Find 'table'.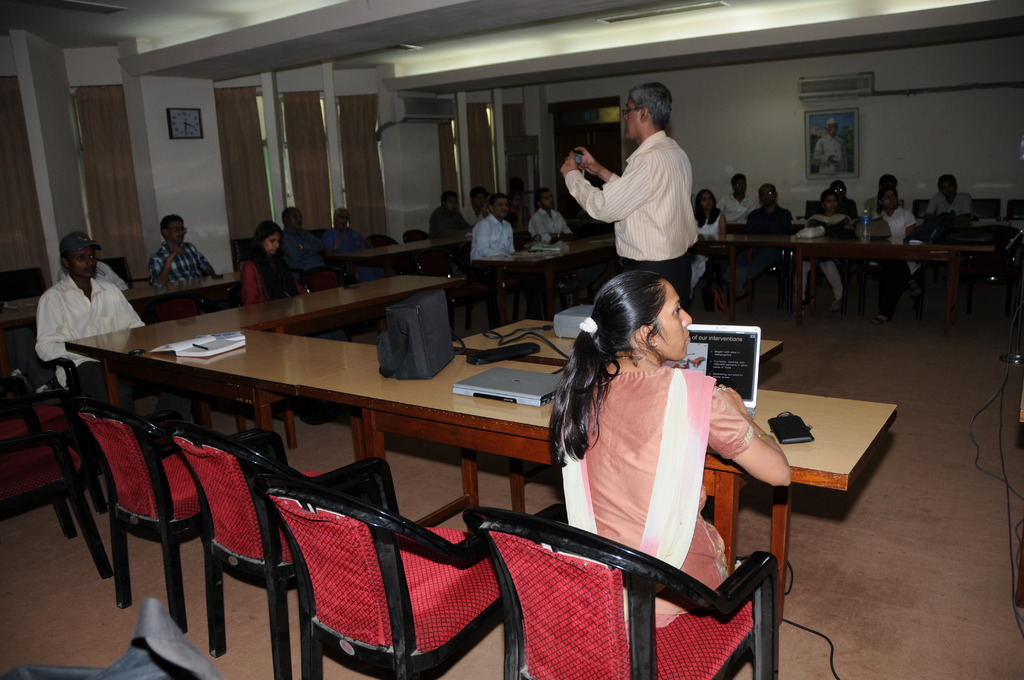
rect(0, 234, 472, 437).
